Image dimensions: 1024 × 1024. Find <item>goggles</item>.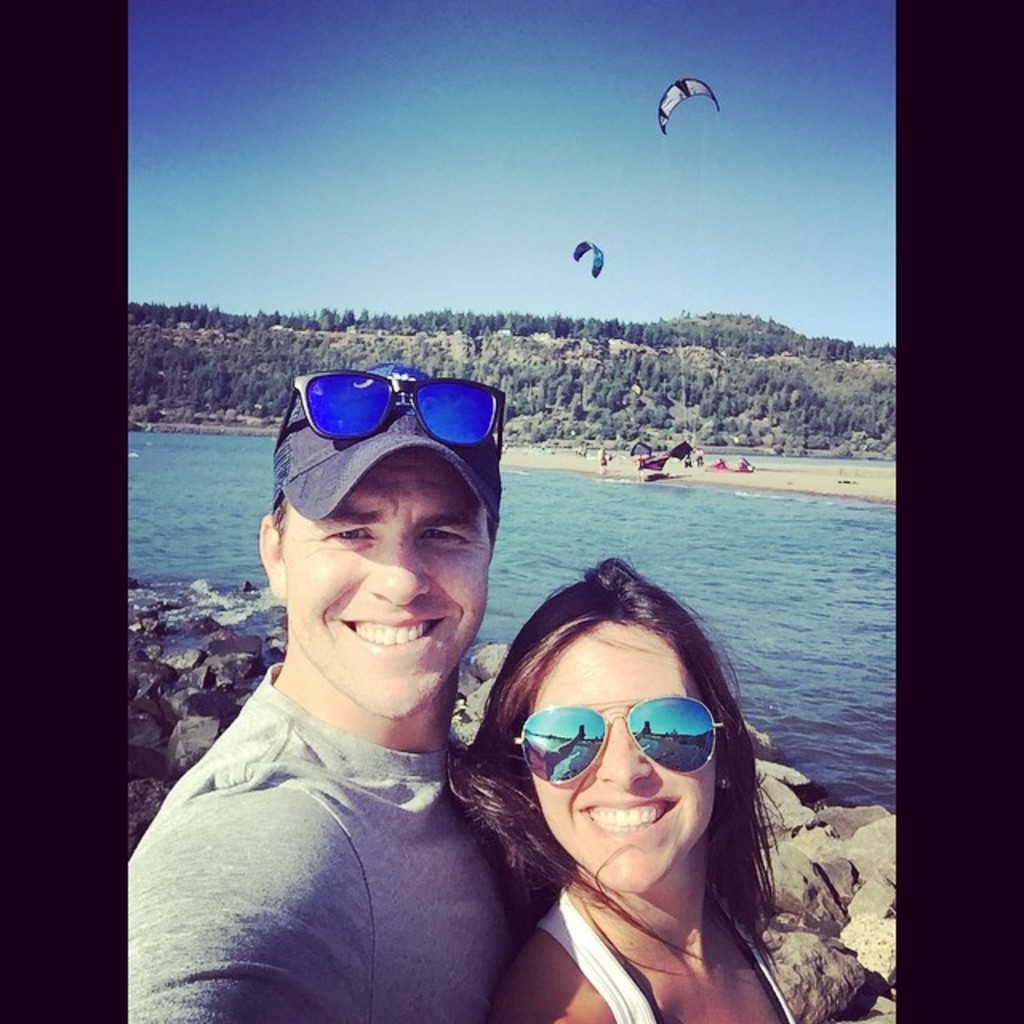
[272,363,514,443].
